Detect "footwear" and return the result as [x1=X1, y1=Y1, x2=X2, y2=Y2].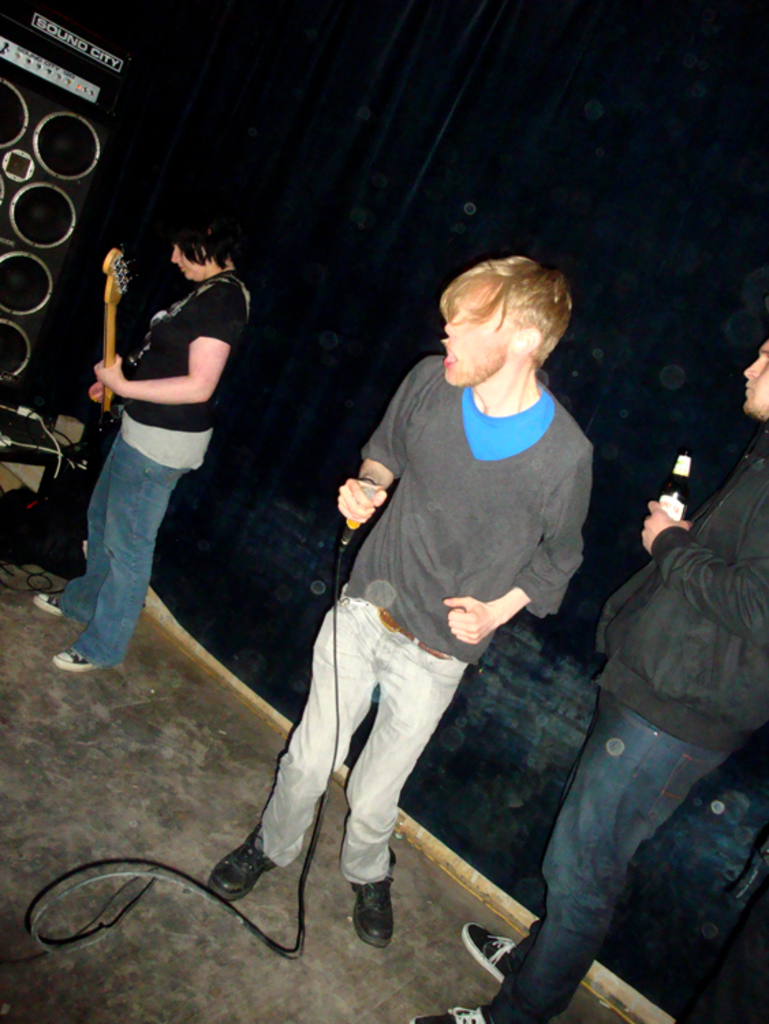
[x1=341, y1=863, x2=407, y2=958].
